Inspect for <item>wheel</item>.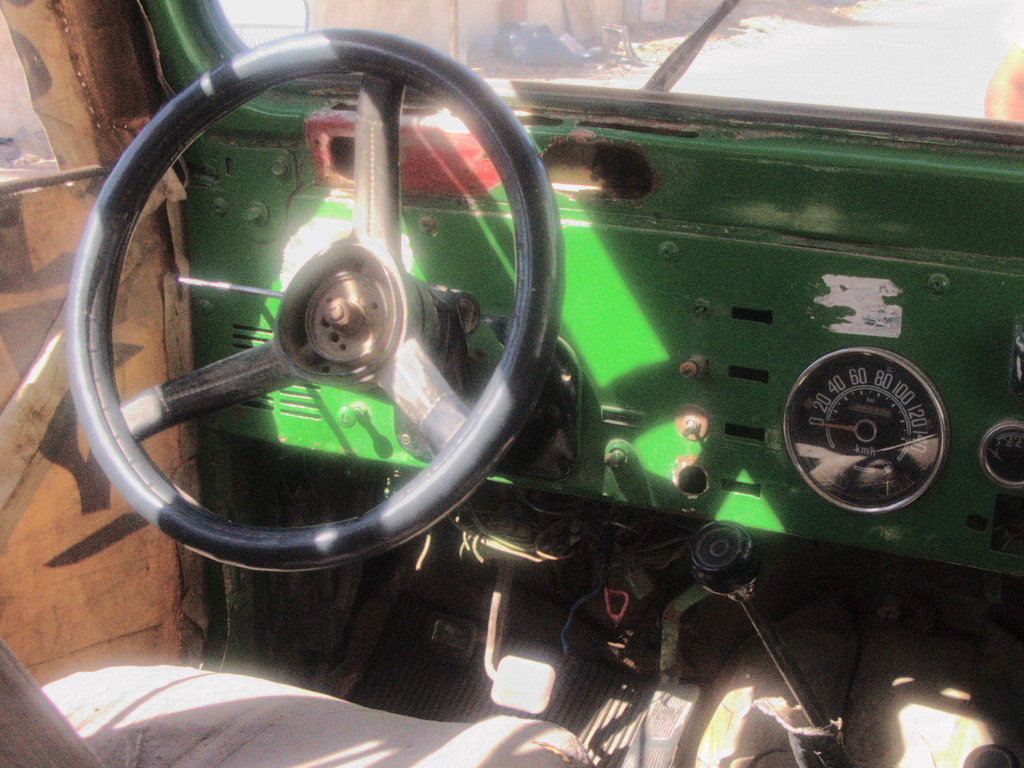
Inspection: (63, 27, 557, 573).
